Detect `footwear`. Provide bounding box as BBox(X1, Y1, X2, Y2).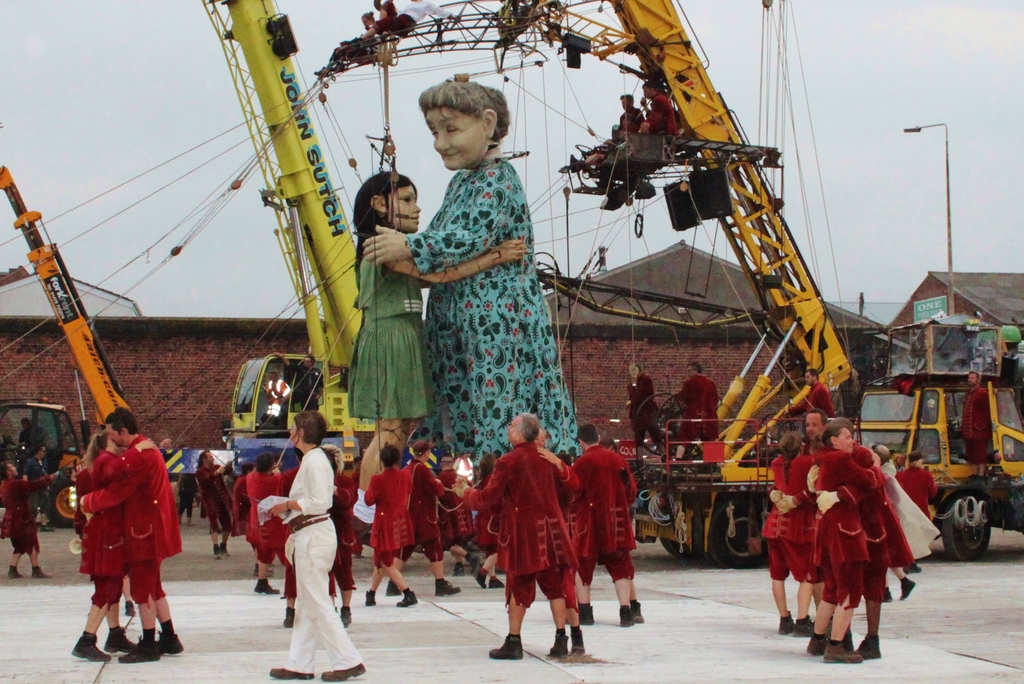
BBox(313, 665, 366, 675).
